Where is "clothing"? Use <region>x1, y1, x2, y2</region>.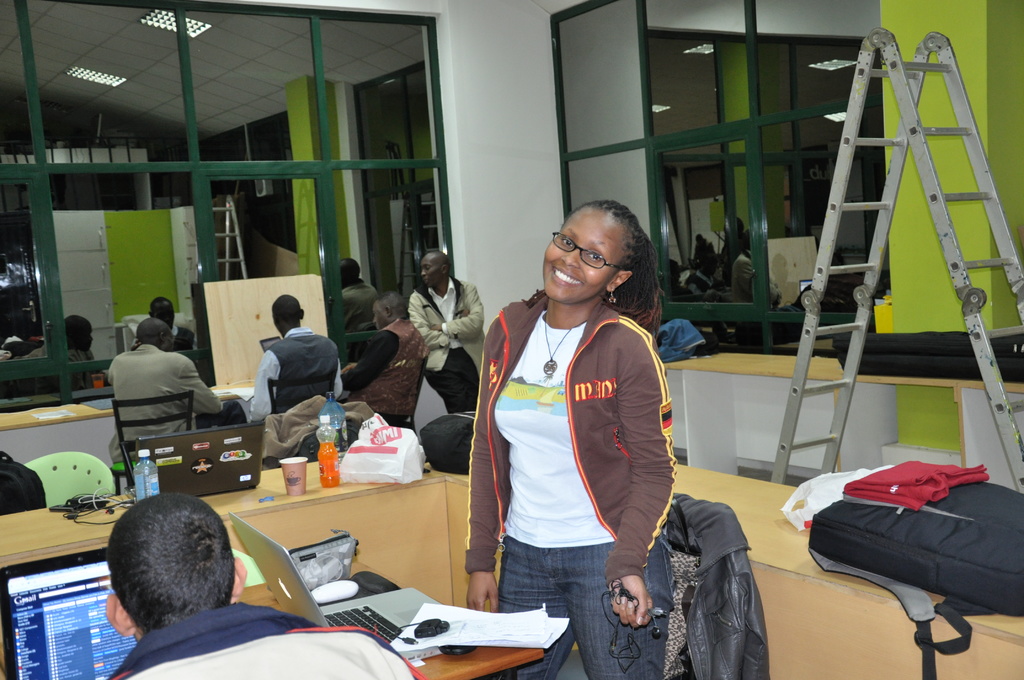
<region>629, 490, 778, 679</region>.
